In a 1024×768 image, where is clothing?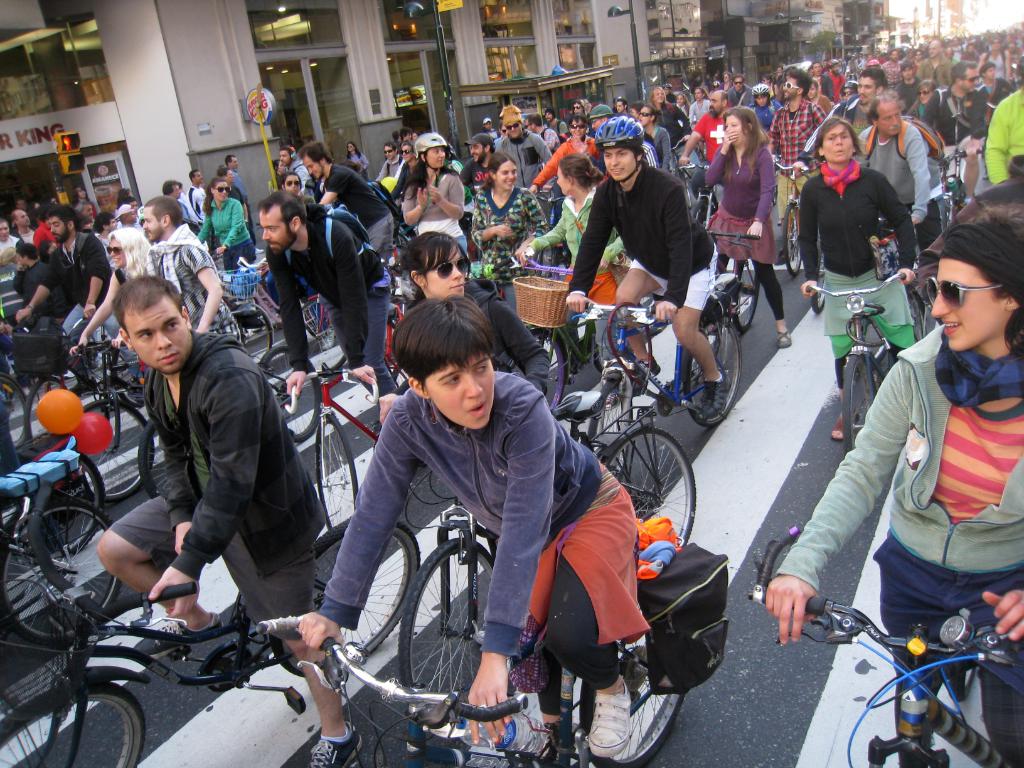
bbox(796, 159, 916, 386).
